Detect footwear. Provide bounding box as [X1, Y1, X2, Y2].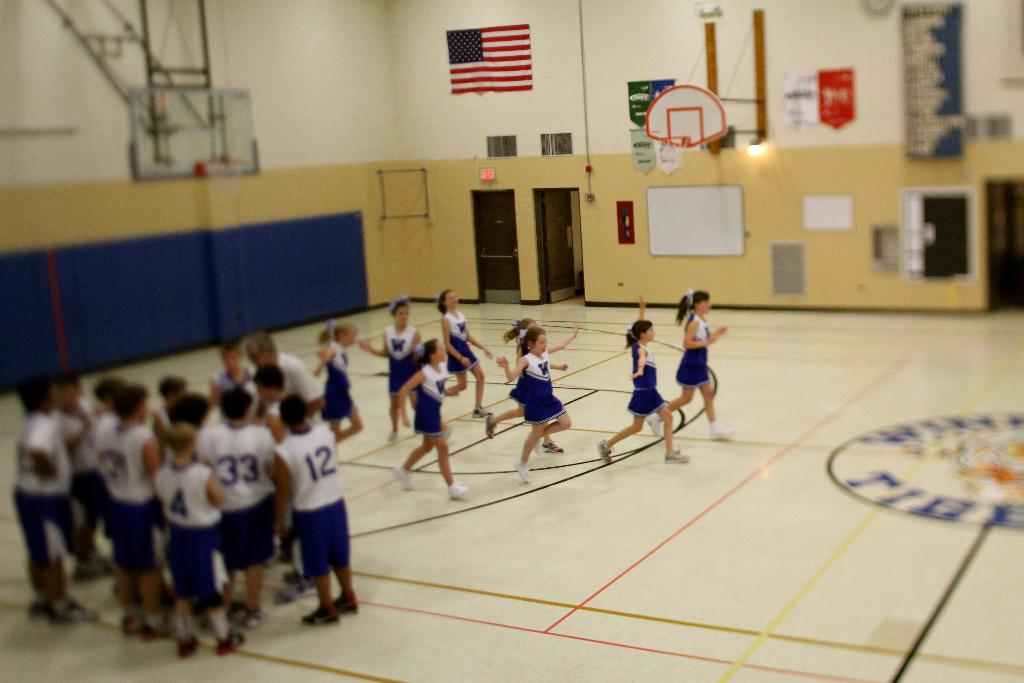
[532, 441, 561, 452].
